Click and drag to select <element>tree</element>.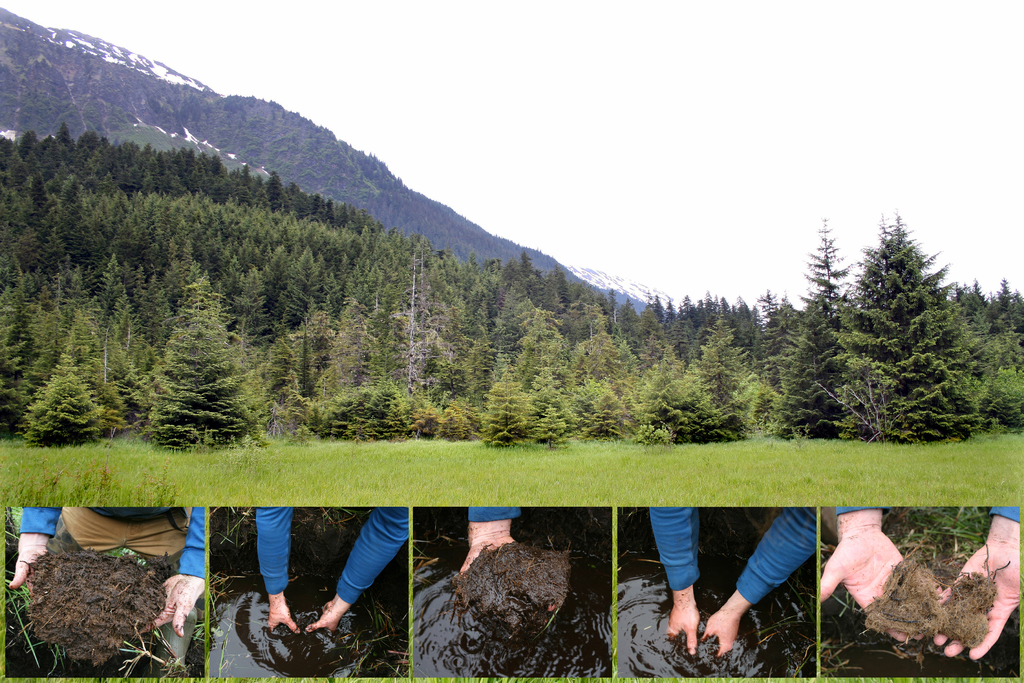
Selection: crop(88, 126, 120, 174).
